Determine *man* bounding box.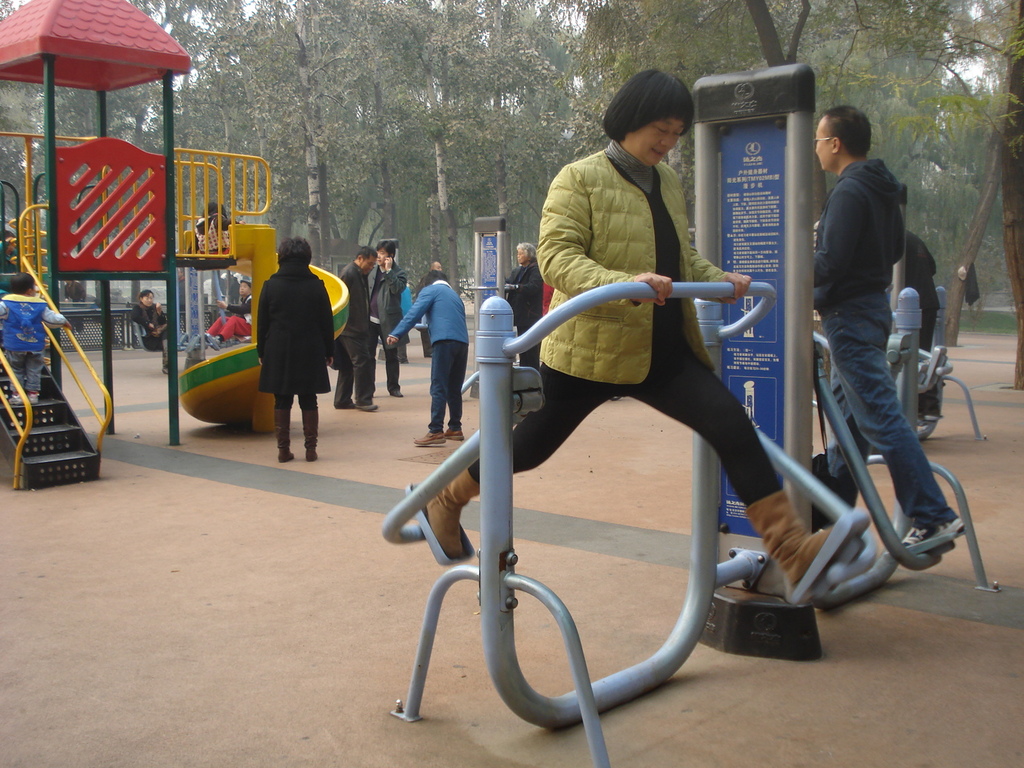
Determined: 496, 237, 544, 370.
